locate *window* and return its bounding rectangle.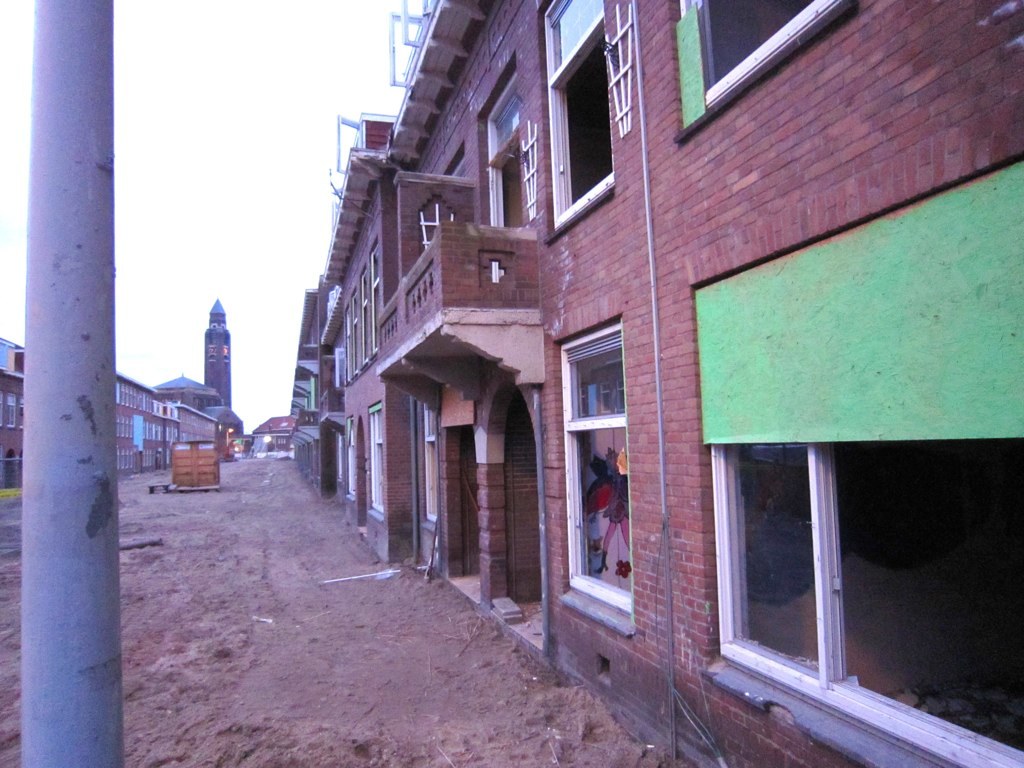
region(717, 420, 859, 691).
